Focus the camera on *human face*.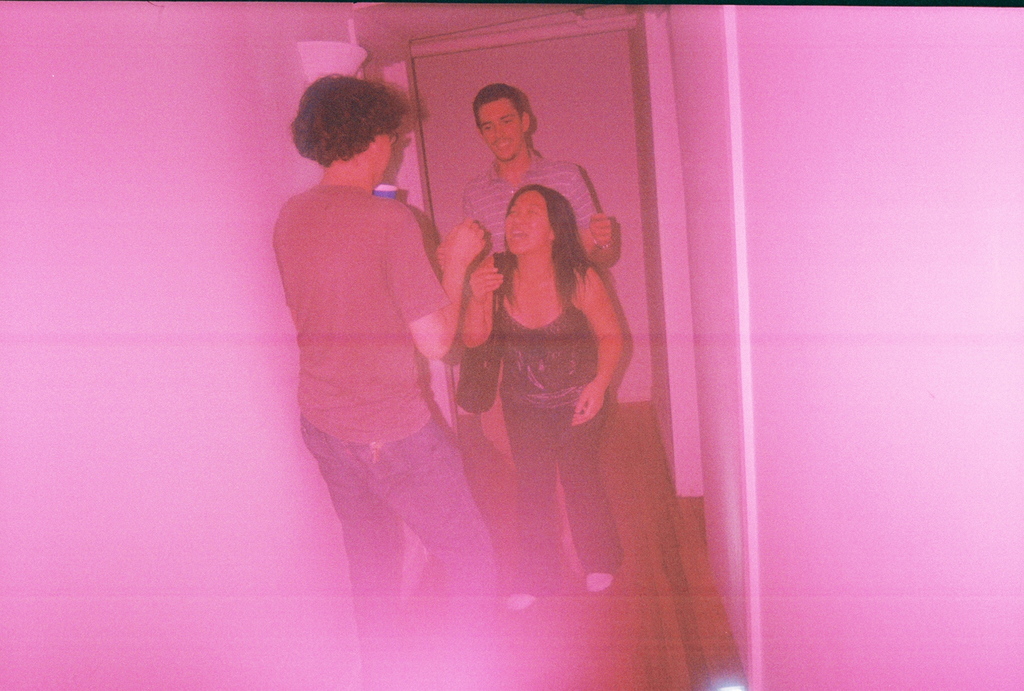
Focus region: x1=379, y1=123, x2=393, y2=191.
